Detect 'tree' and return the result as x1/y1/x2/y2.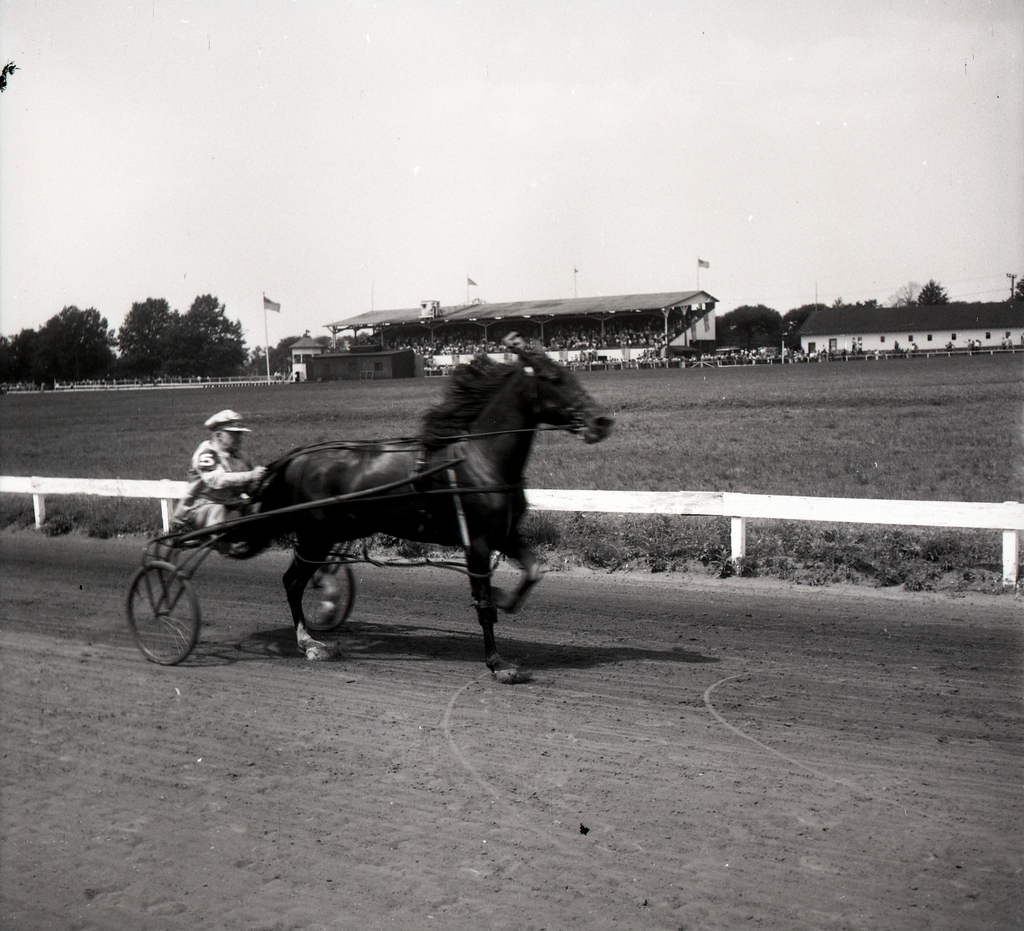
118/289/249/379.
